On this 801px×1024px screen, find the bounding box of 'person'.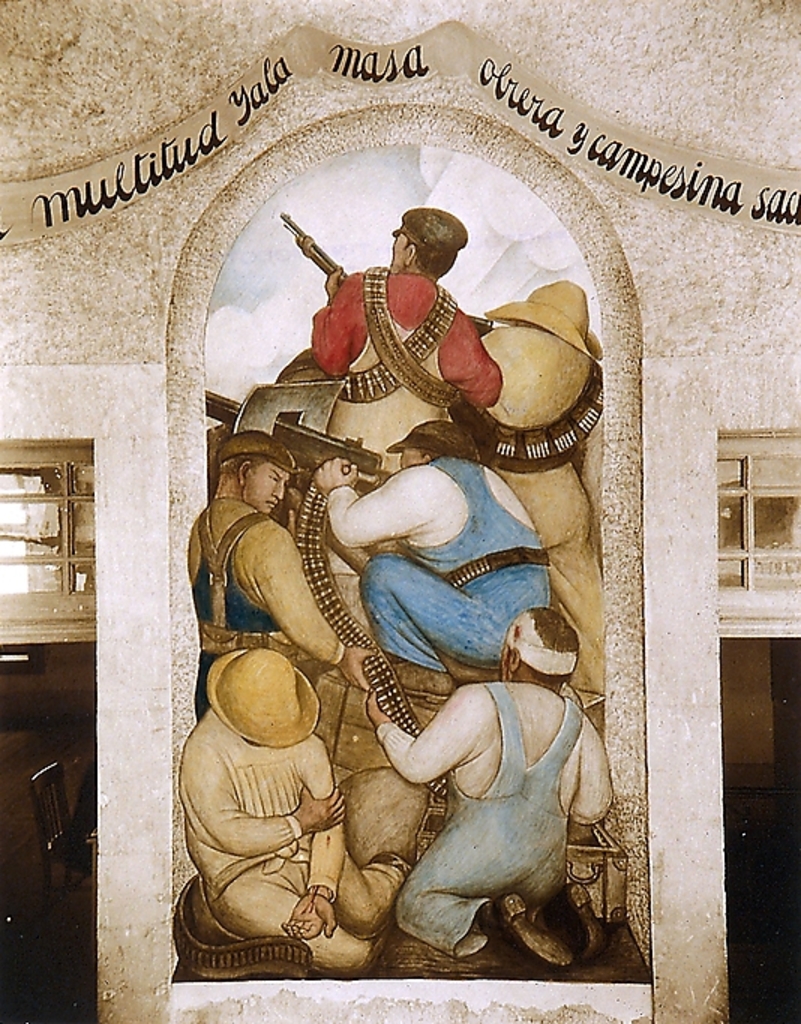
Bounding box: 357:612:618:973.
